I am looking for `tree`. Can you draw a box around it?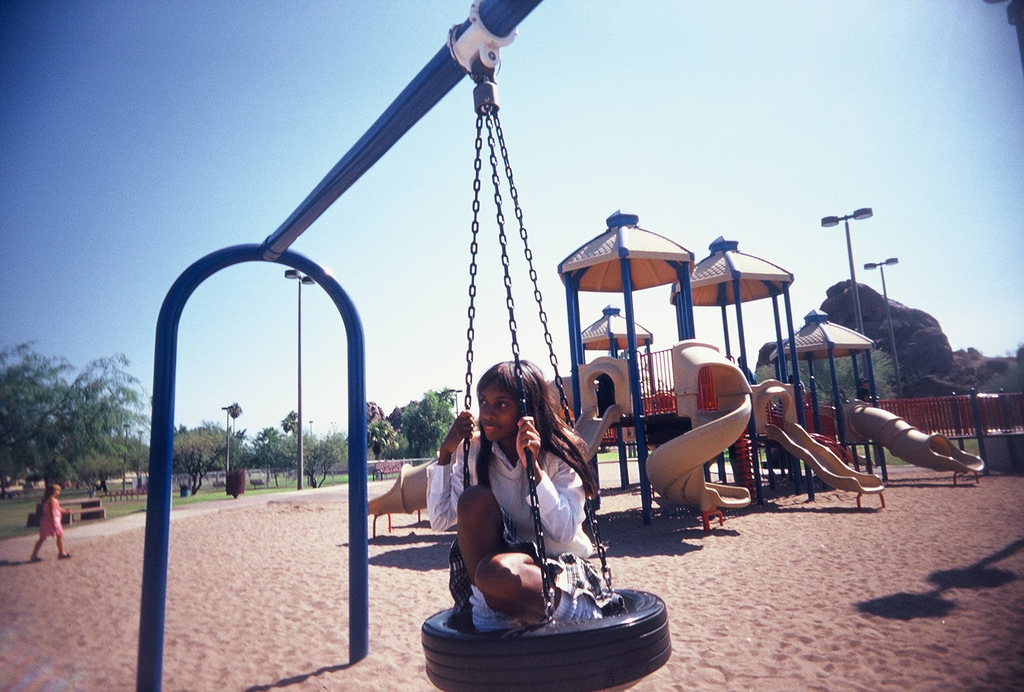
Sure, the bounding box is <region>225, 396, 243, 434</region>.
